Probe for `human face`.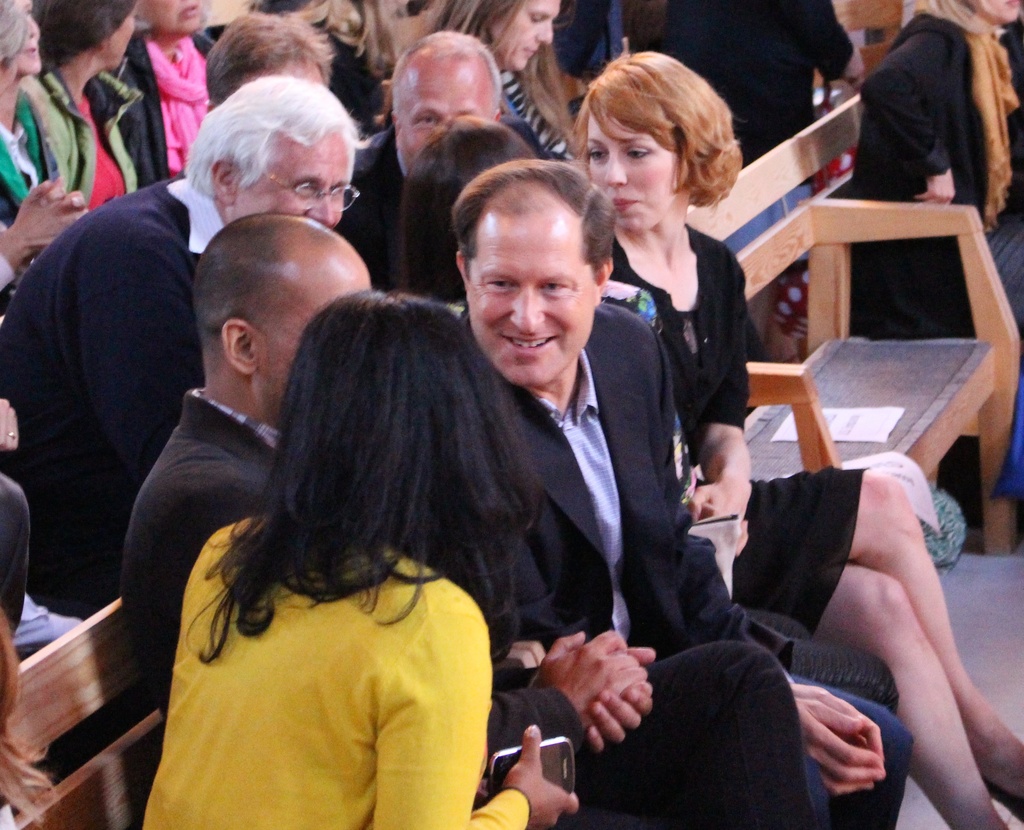
Probe result: bbox=[586, 99, 677, 231].
